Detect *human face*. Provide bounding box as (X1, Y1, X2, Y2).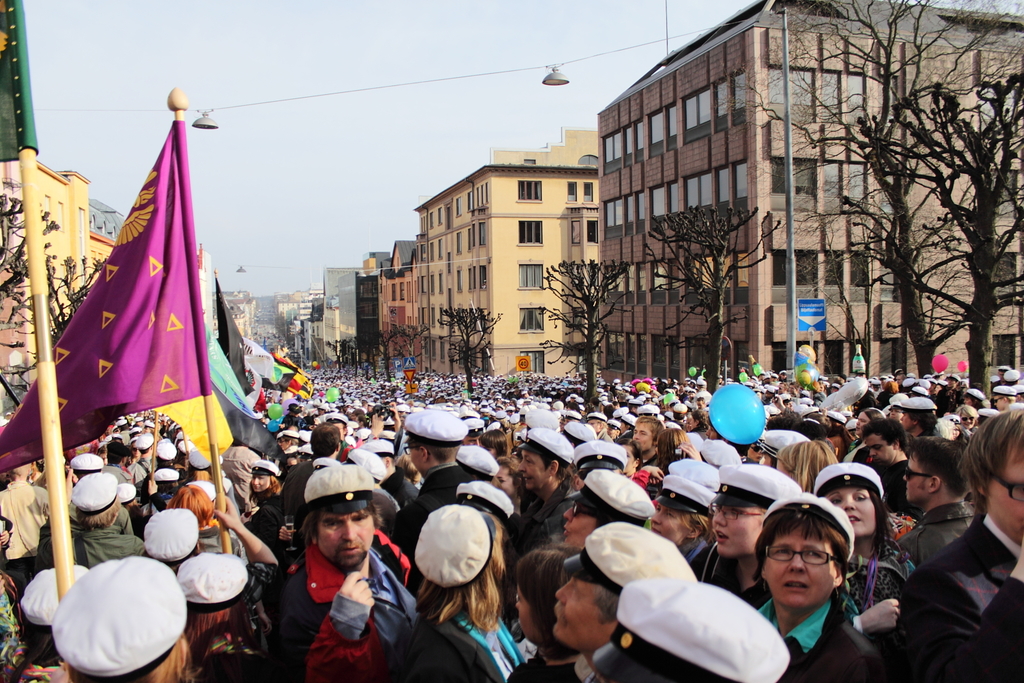
(280, 440, 288, 453).
